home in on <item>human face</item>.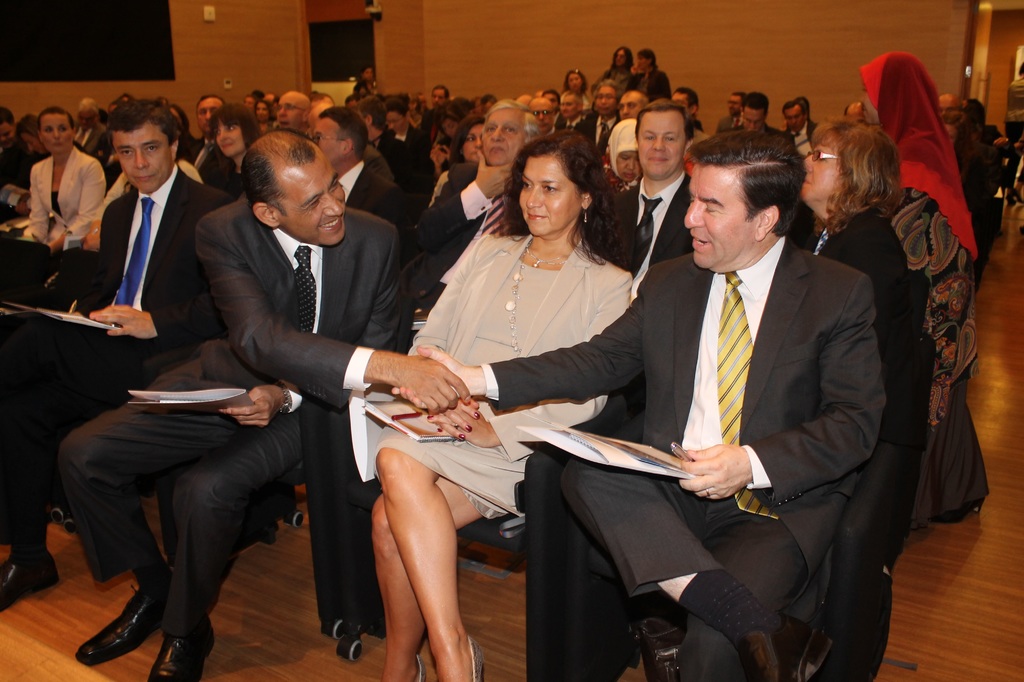
Homed in at x1=194 y1=97 x2=219 y2=135.
